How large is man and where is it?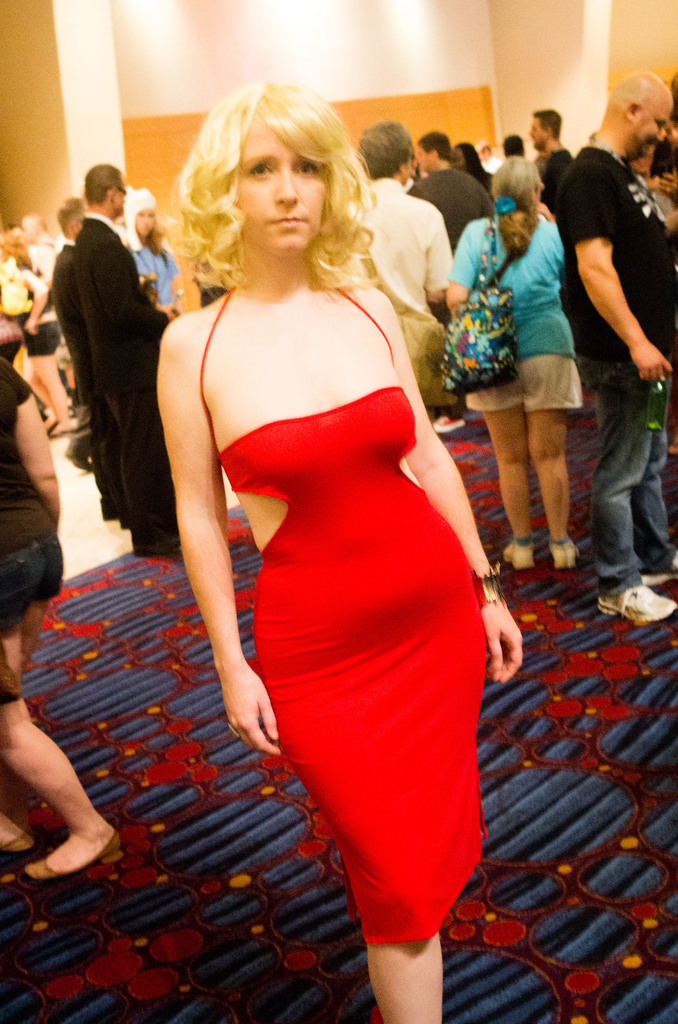
Bounding box: 395, 121, 496, 251.
